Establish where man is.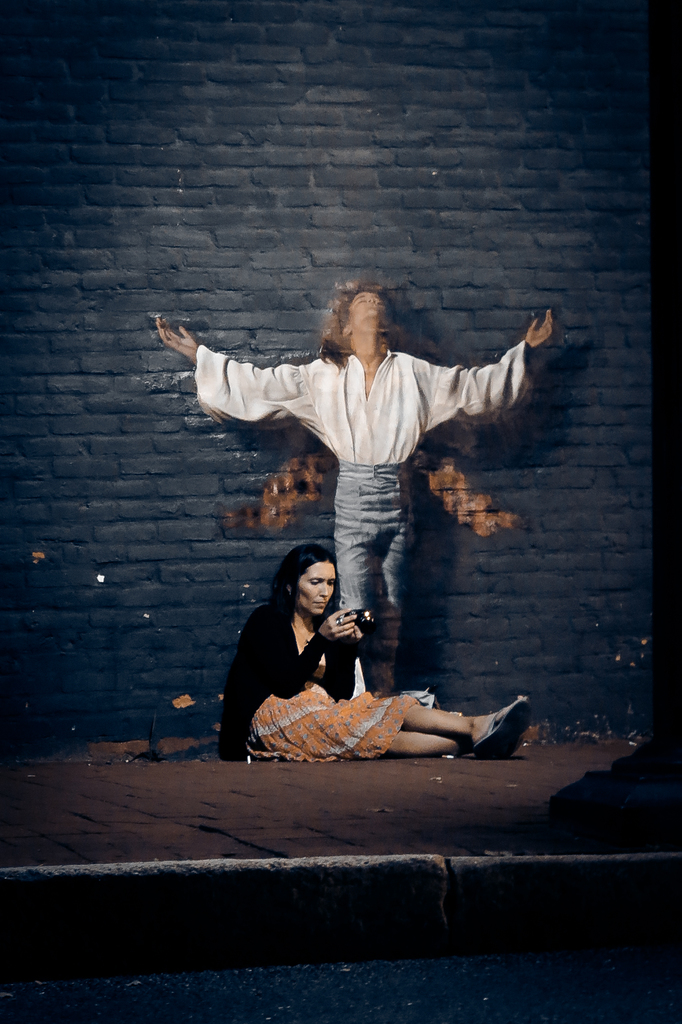
Established at BBox(156, 284, 577, 693).
